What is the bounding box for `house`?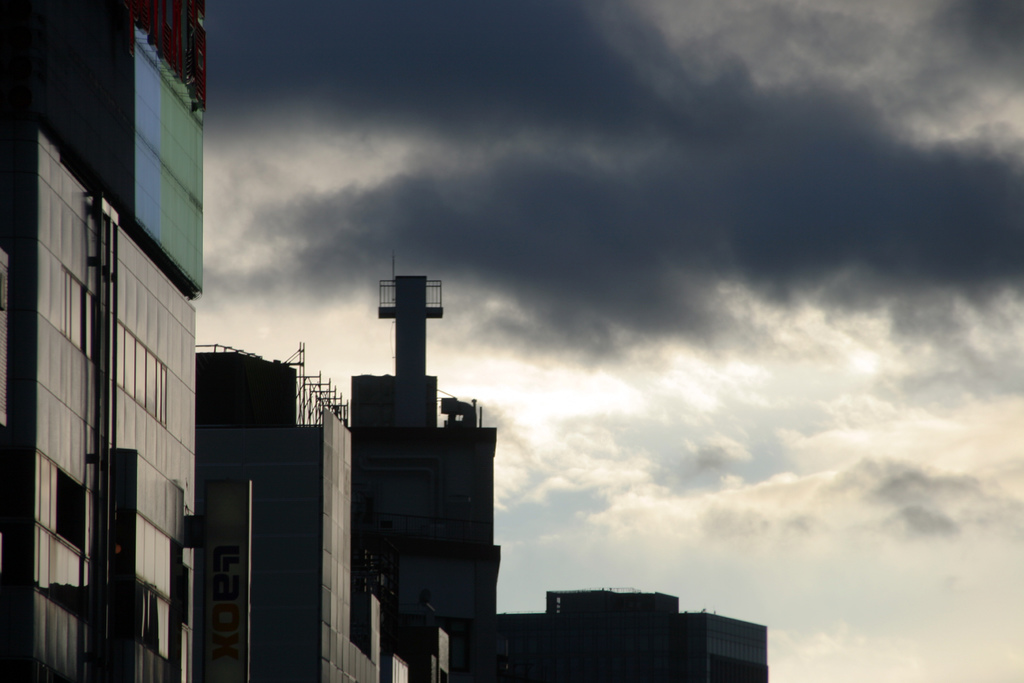
left=0, top=0, right=205, bottom=297.
